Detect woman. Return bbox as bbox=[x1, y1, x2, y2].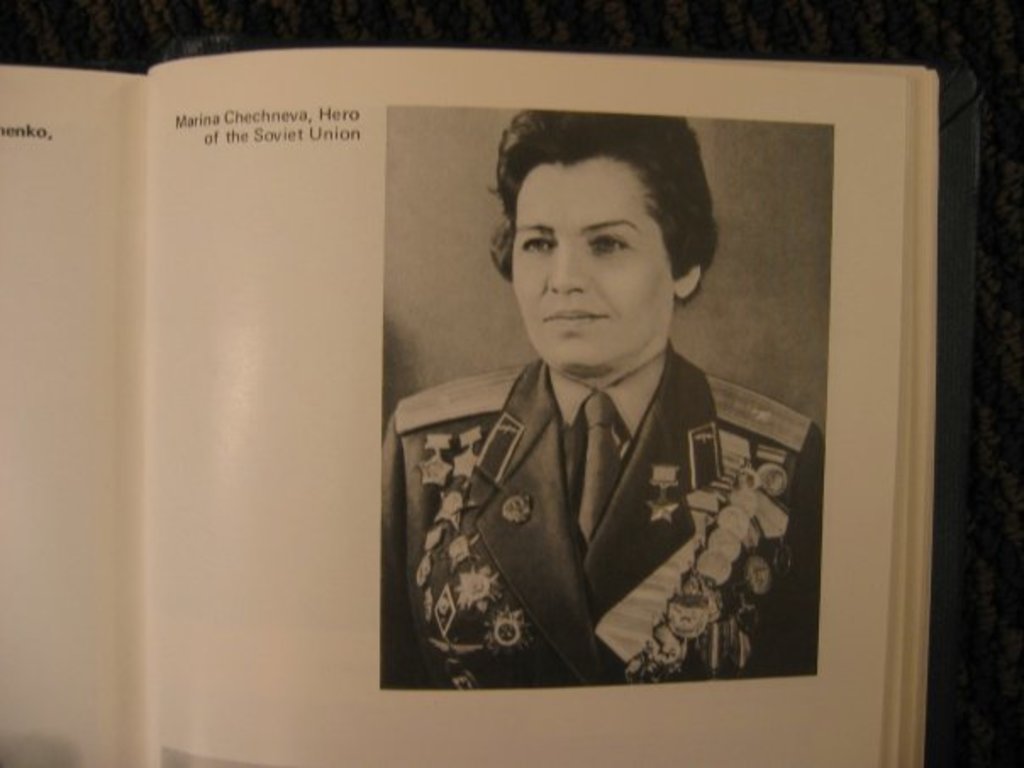
bbox=[378, 103, 824, 690].
